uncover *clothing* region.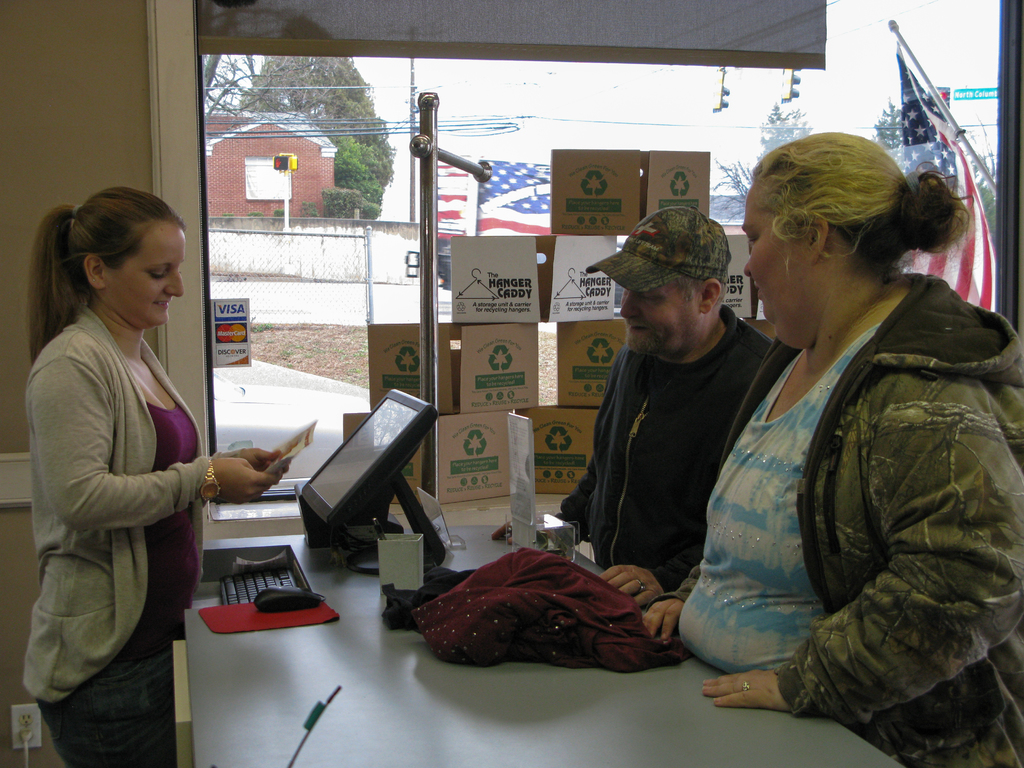
Uncovered: 18:264:221:723.
